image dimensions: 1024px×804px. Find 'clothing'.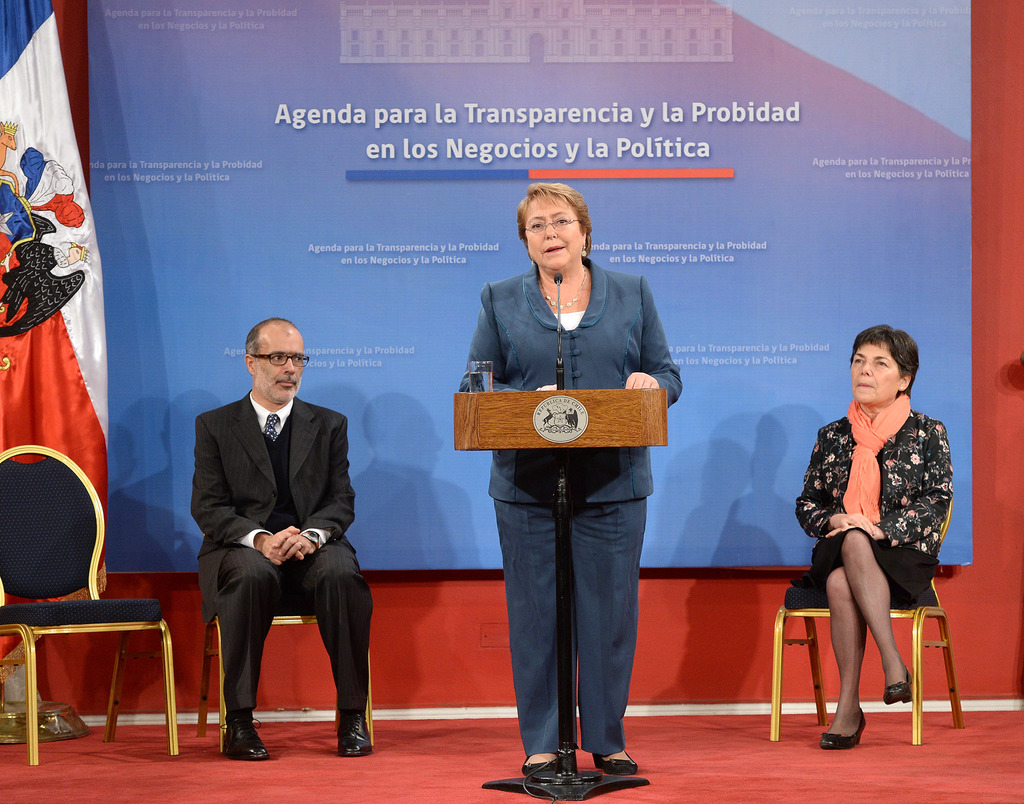
bbox=(459, 255, 684, 784).
